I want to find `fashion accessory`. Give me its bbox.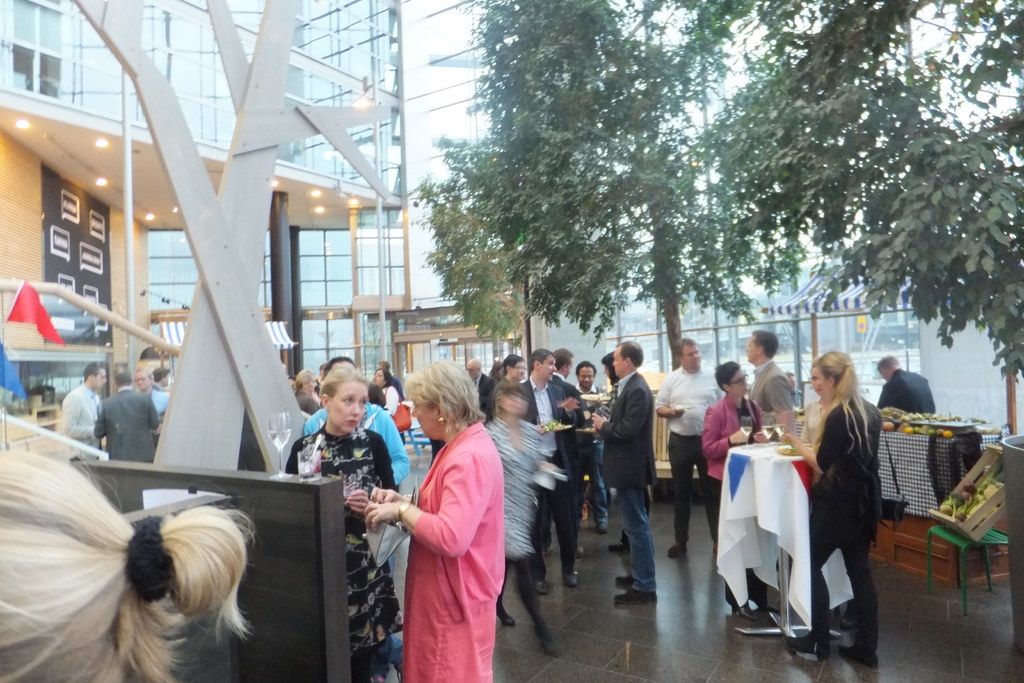
<box>396,500,412,523</box>.
